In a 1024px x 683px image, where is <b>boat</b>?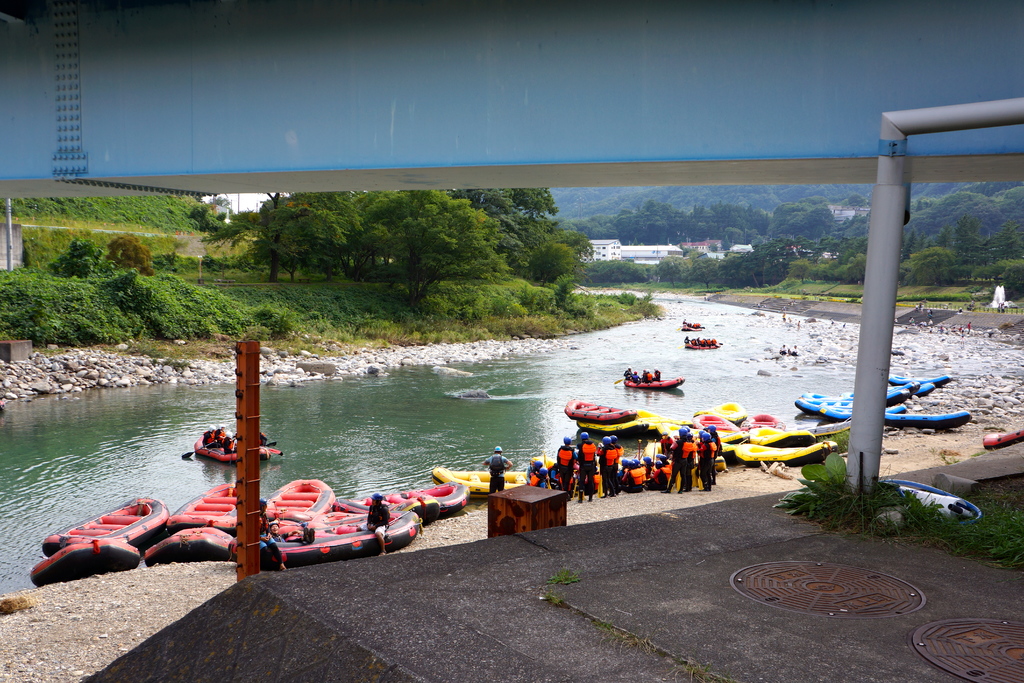
detection(727, 422, 845, 469).
